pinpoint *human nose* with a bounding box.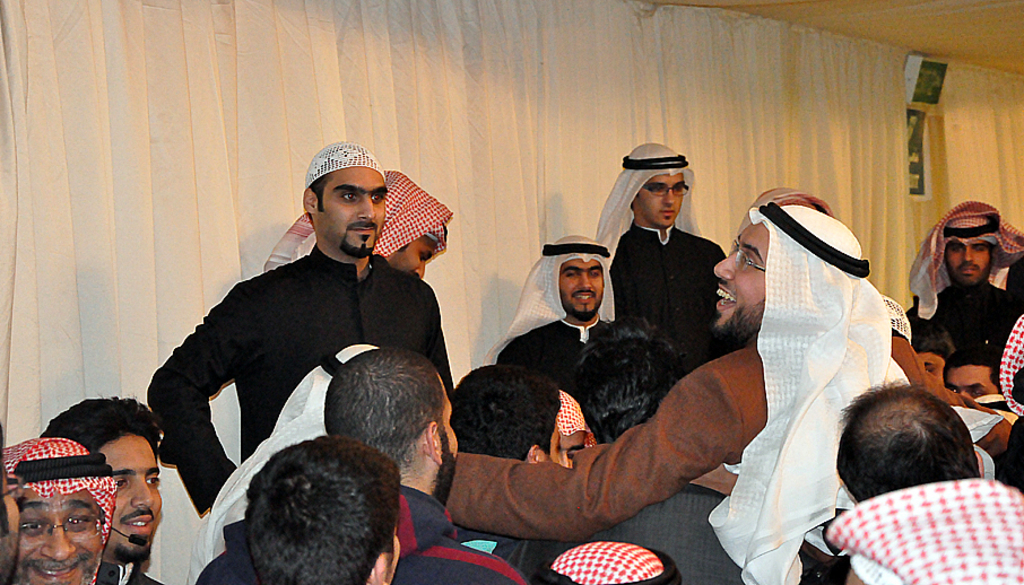
left=661, top=189, right=677, bottom=207.
